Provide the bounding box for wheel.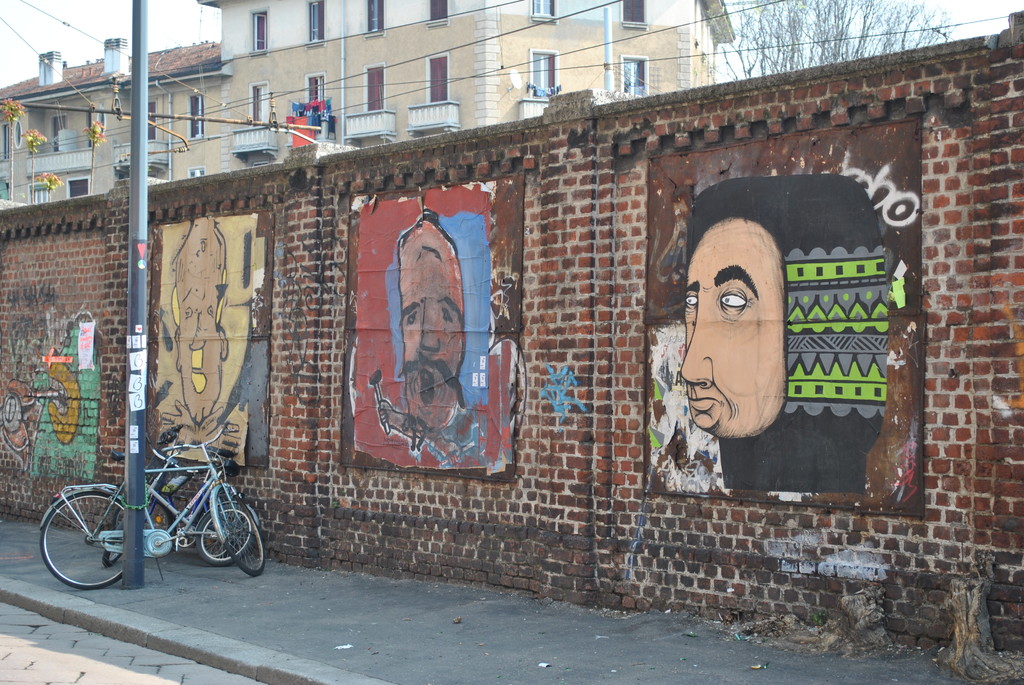
l=191, t=499, r=254, b=567.
